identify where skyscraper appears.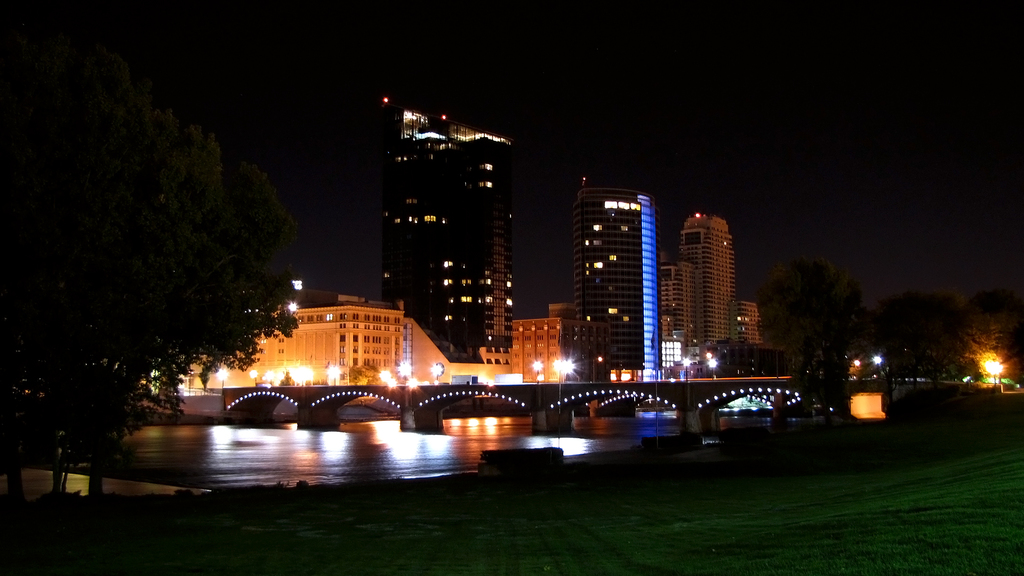
Appears at locate(655, 186, 755, 376).
